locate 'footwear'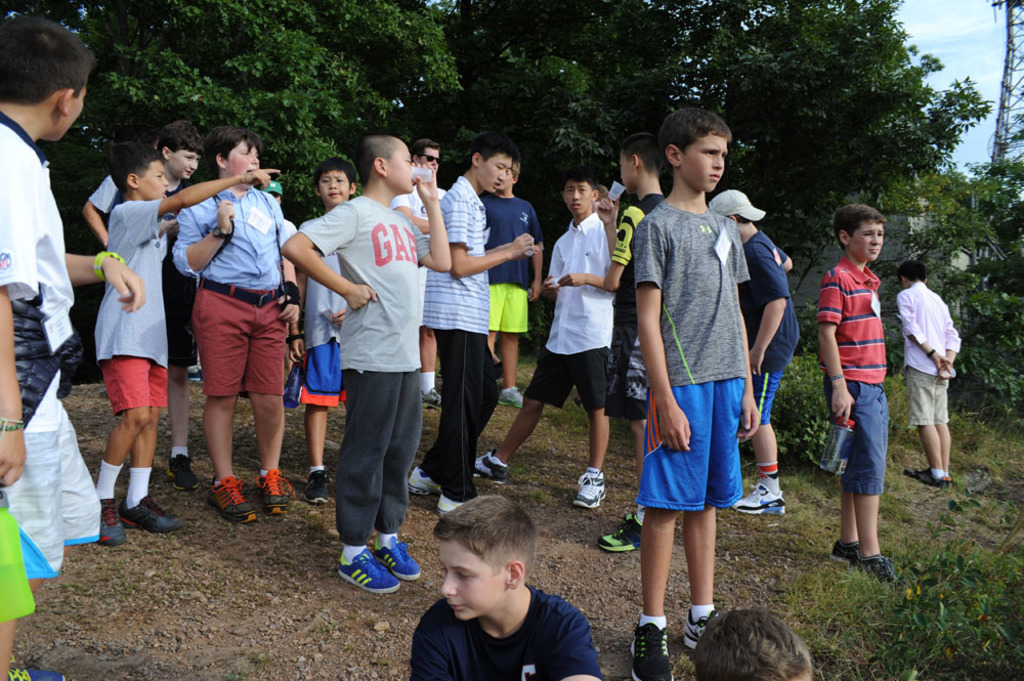
l=371, t=538, r=420, b=582
